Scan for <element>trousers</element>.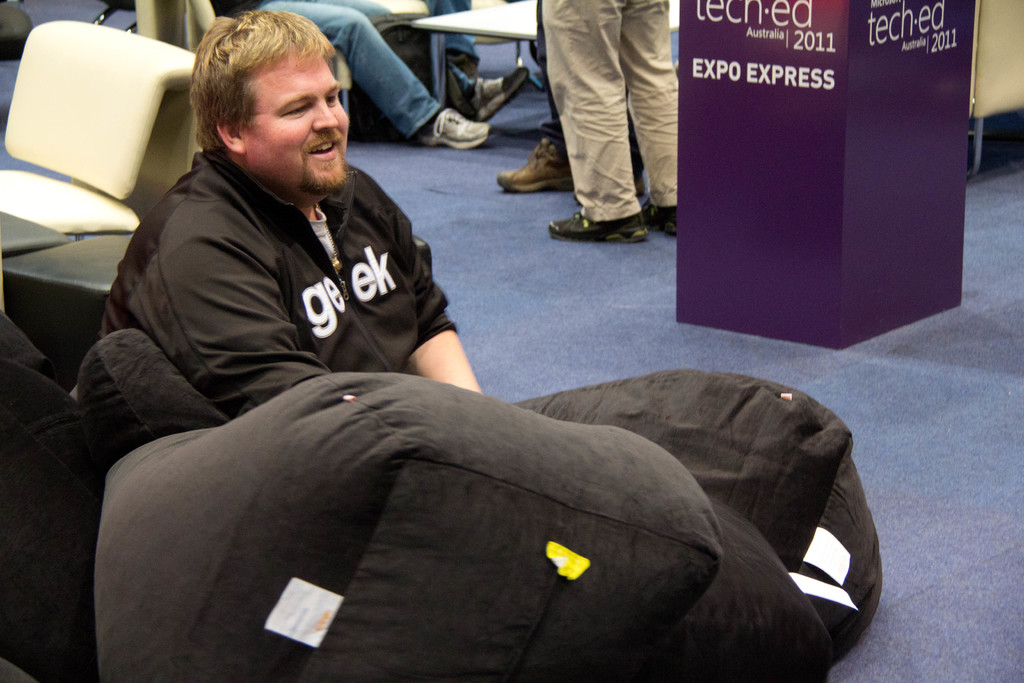
Scan result: x1=536 y1=0 x2=559 y2=143.
